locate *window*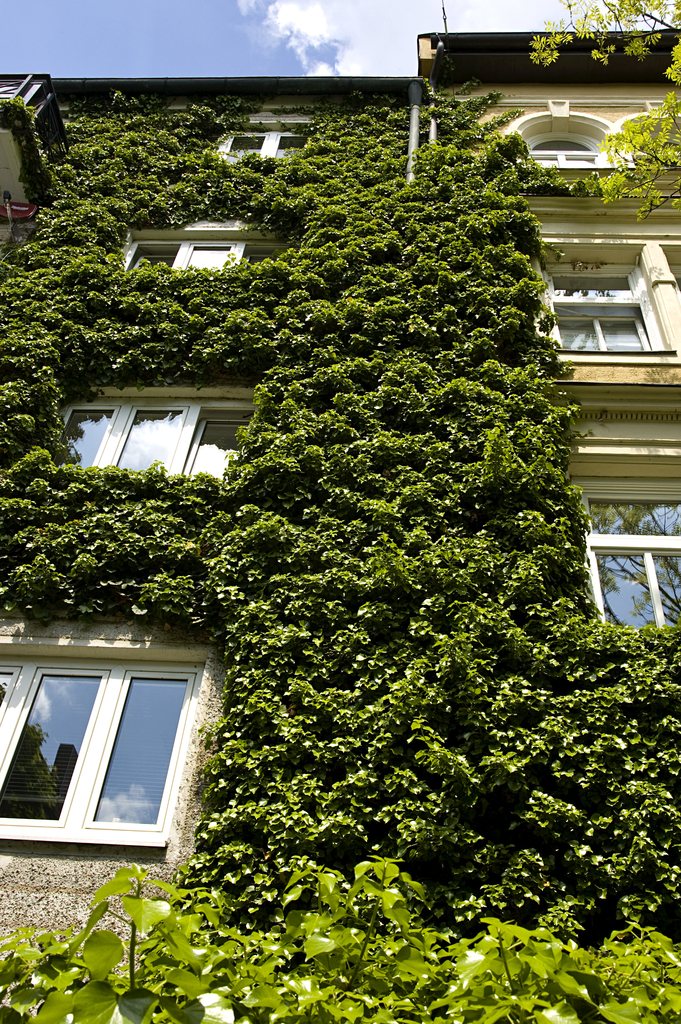
select_region(12, 632, 202, 870)
